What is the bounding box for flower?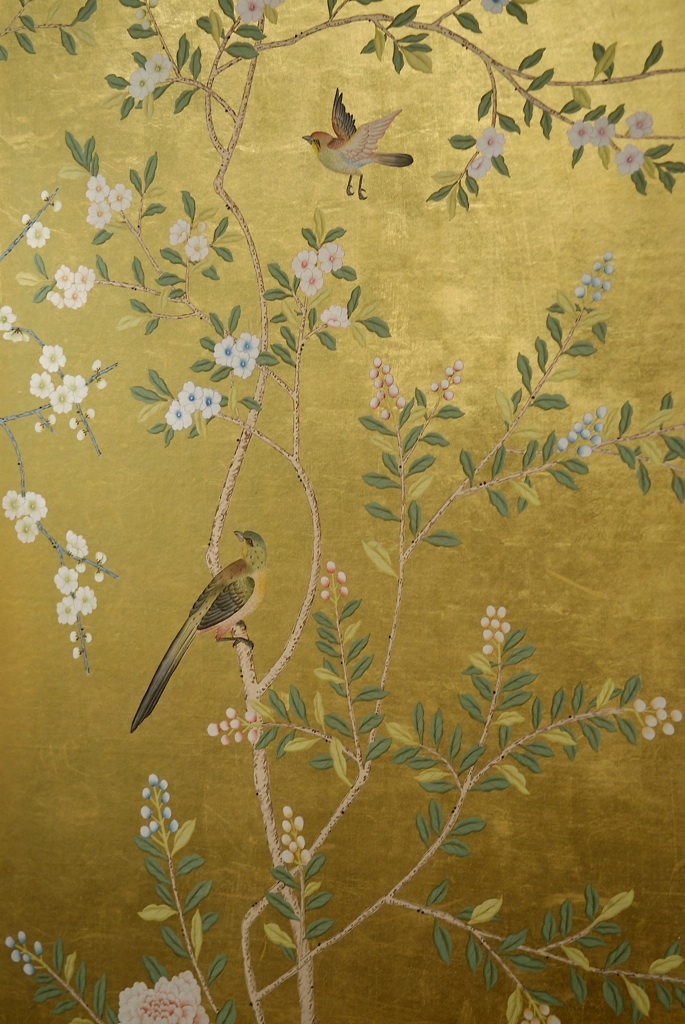
rect(124, 8, 154, 32).
